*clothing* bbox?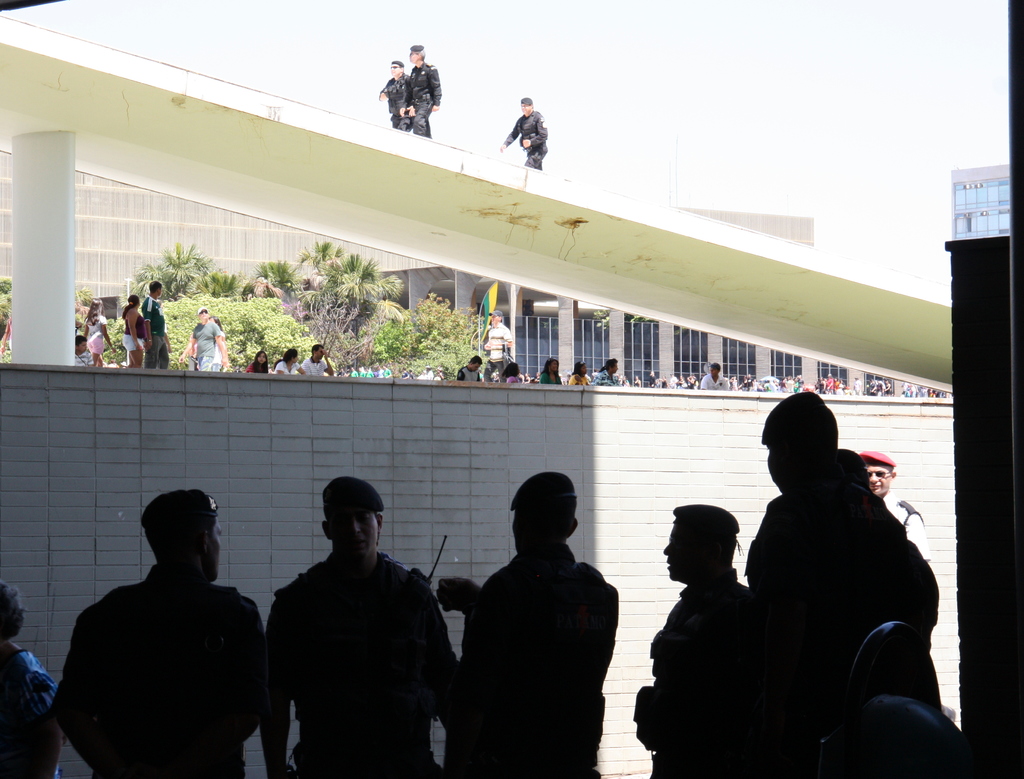
bbox=(633, 553, 764, 778)
